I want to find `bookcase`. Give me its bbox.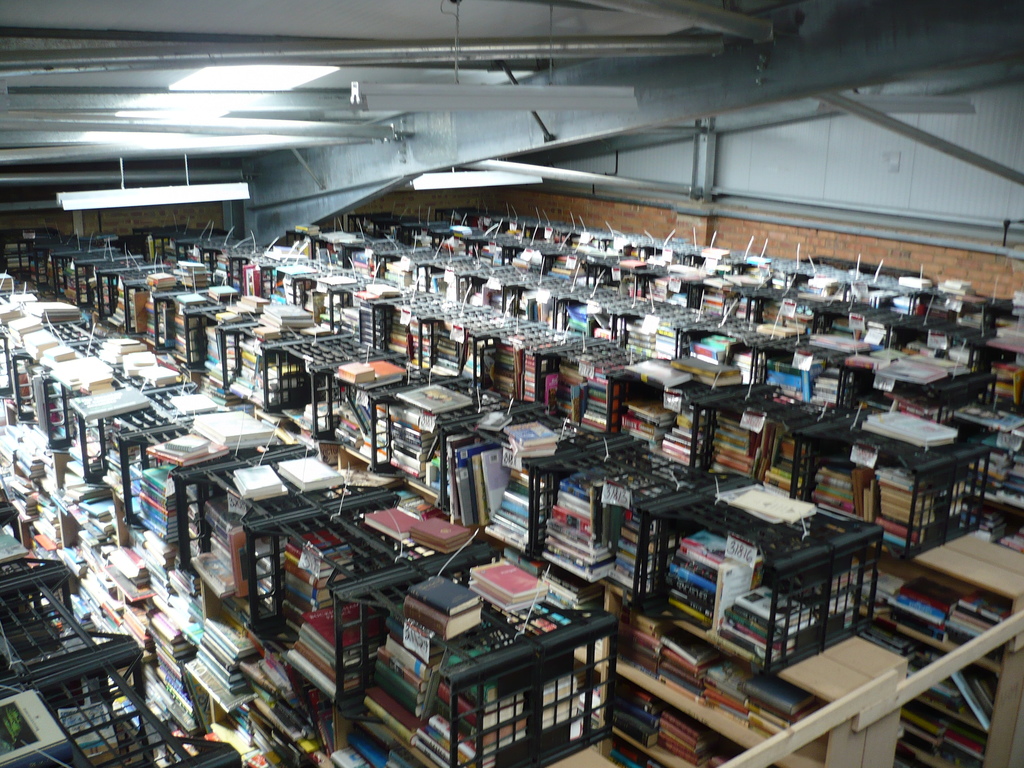
x1=627 y1=476 x2=884 y2=675.
